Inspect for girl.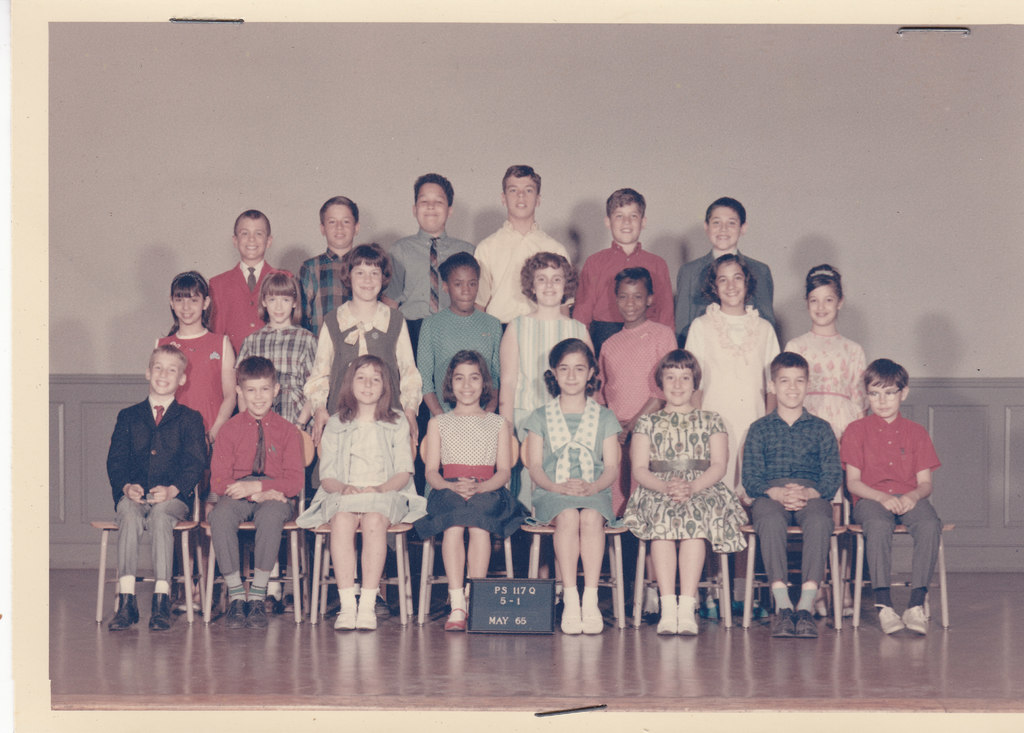
Inspection: 285, 349, 432, 632.
